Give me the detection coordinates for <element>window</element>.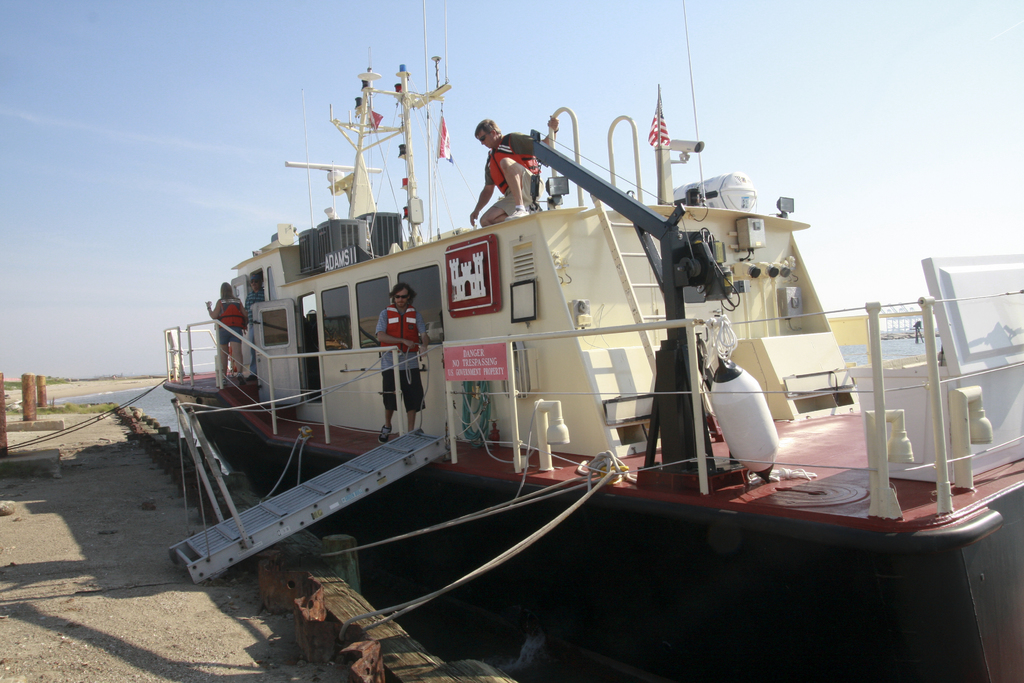
321:284:356:353.
